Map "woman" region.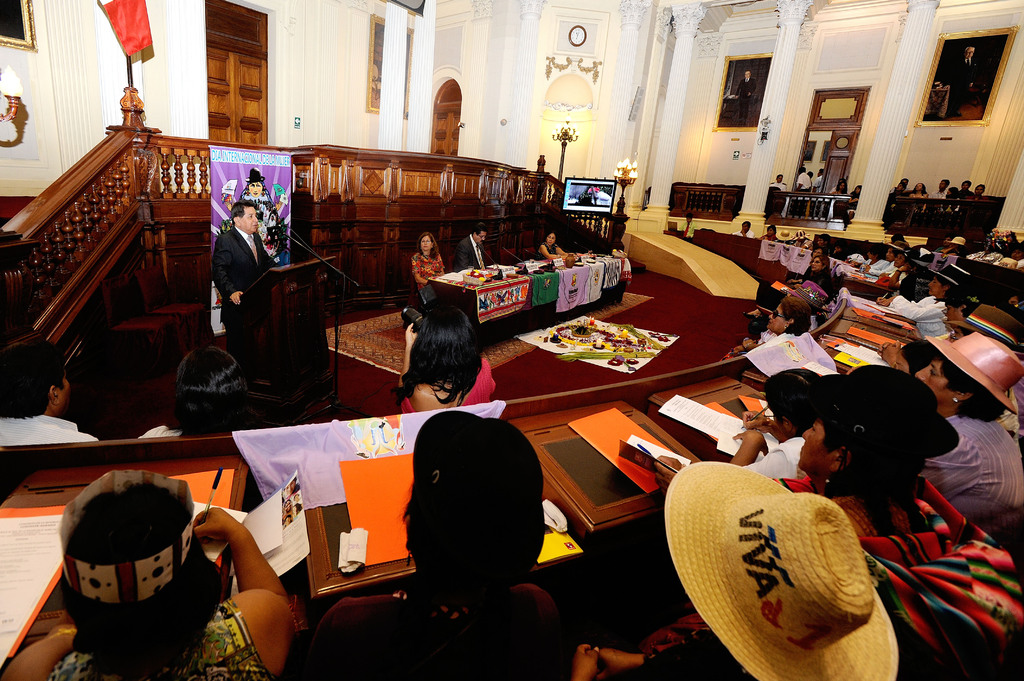
Mapped to (left=291, top=409, right=545, bottom=680).
